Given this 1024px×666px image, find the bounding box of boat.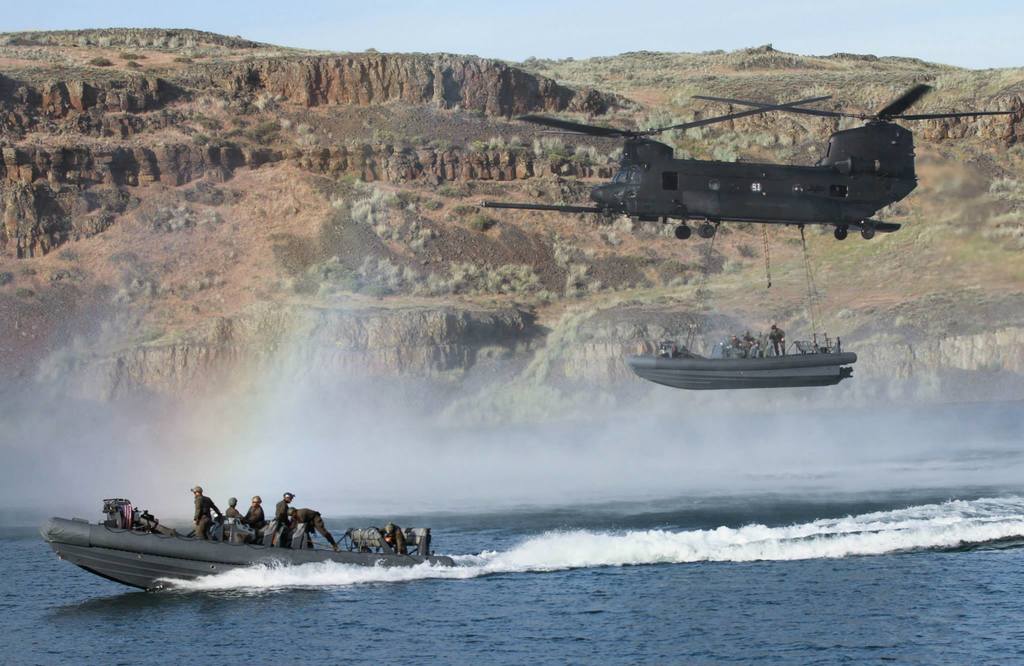
[x1=35, y1=492, x2=457, y2=595].
